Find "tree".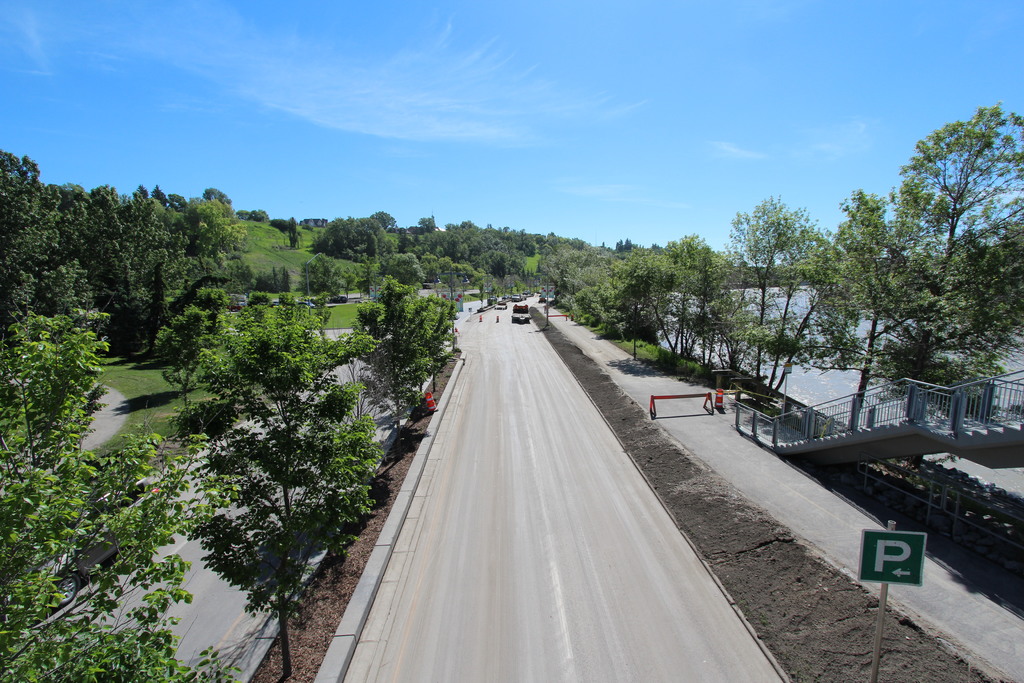
rect(370, 212, 397, 229).
